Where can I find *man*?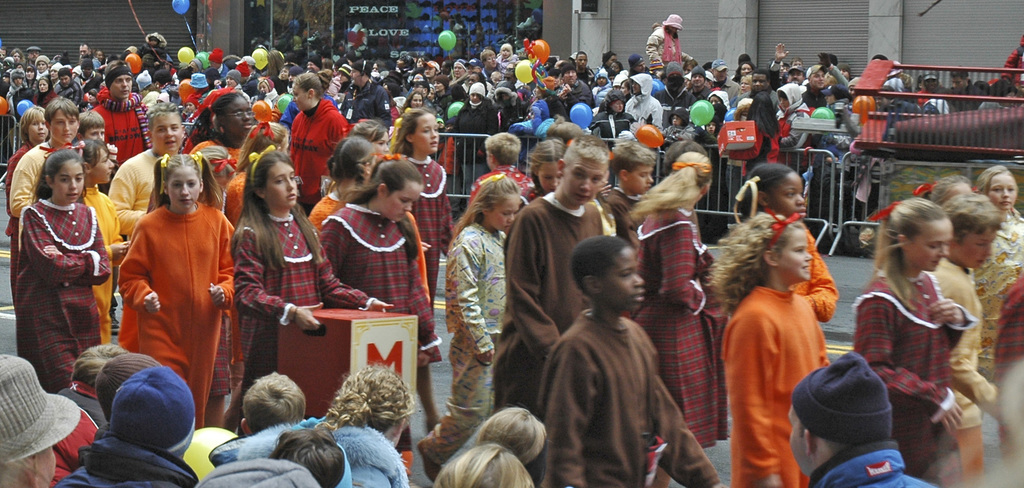
You can find it at x1=561, y1=63, x2=601, y2=113.
